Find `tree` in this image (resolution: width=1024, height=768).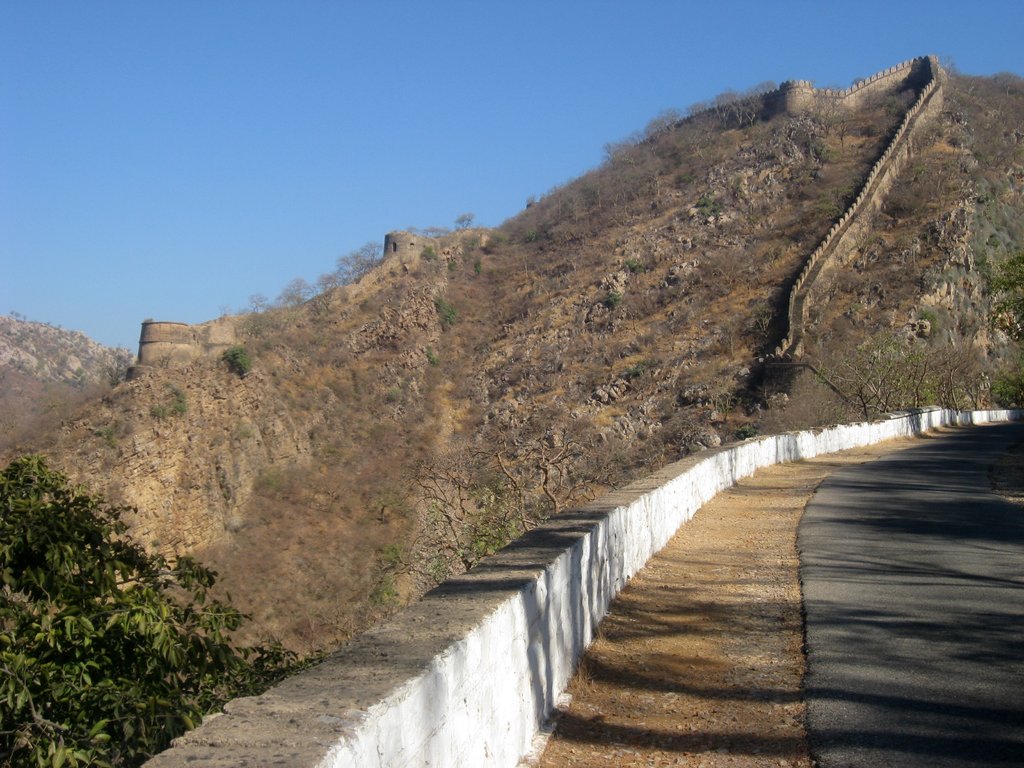
[299,273,344,294].
